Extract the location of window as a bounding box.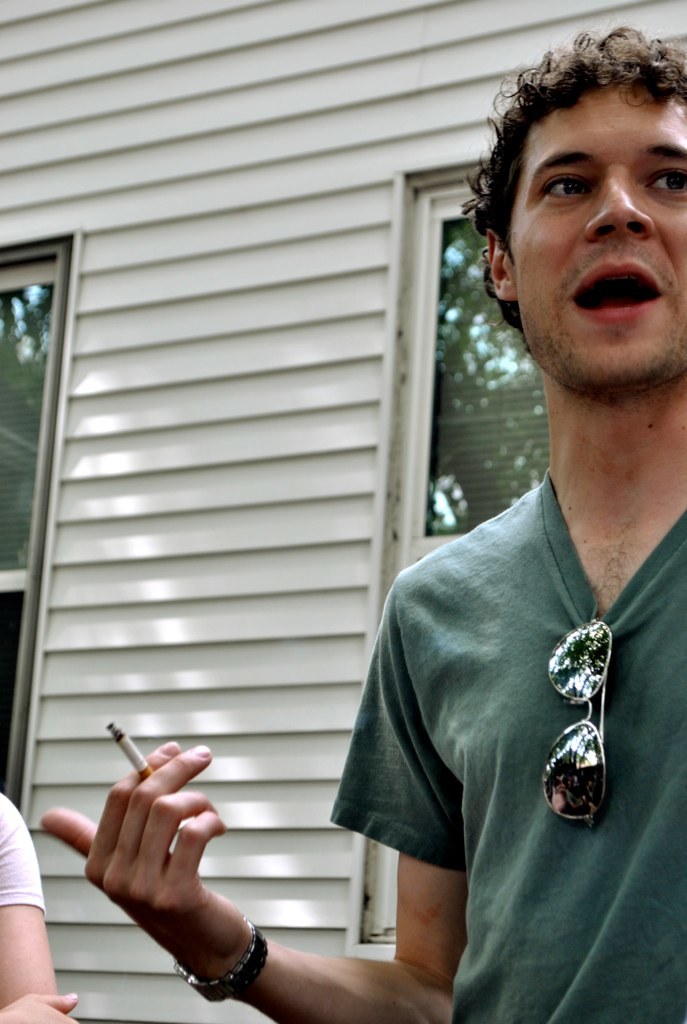
0 232 84 819.
